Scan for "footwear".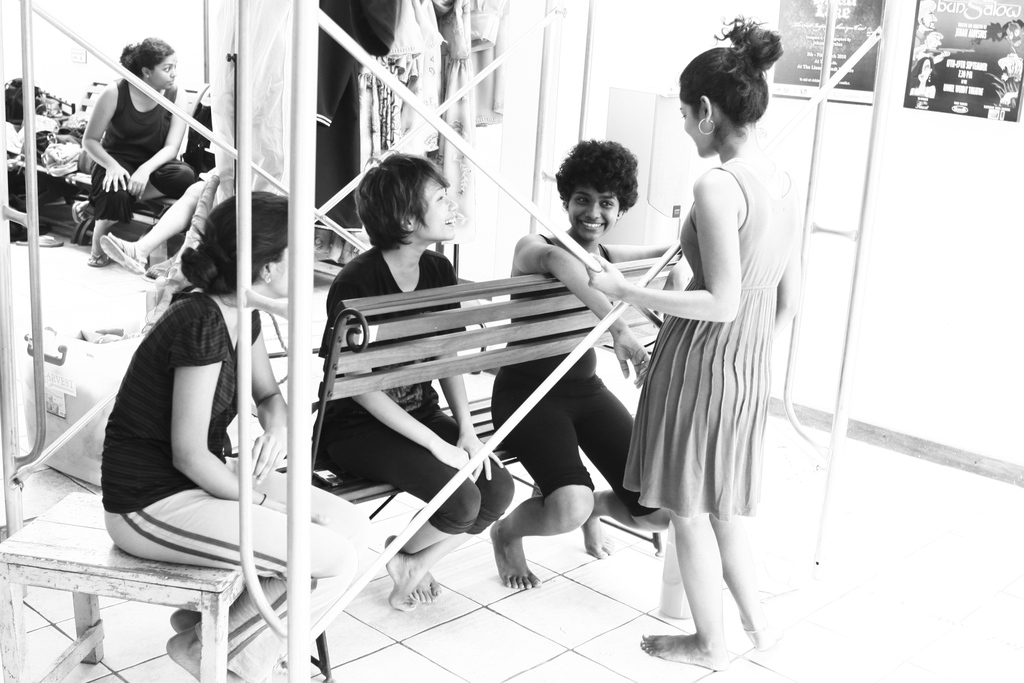
Scan result: (x1=141, y1=261, x2=177, y2=283).
